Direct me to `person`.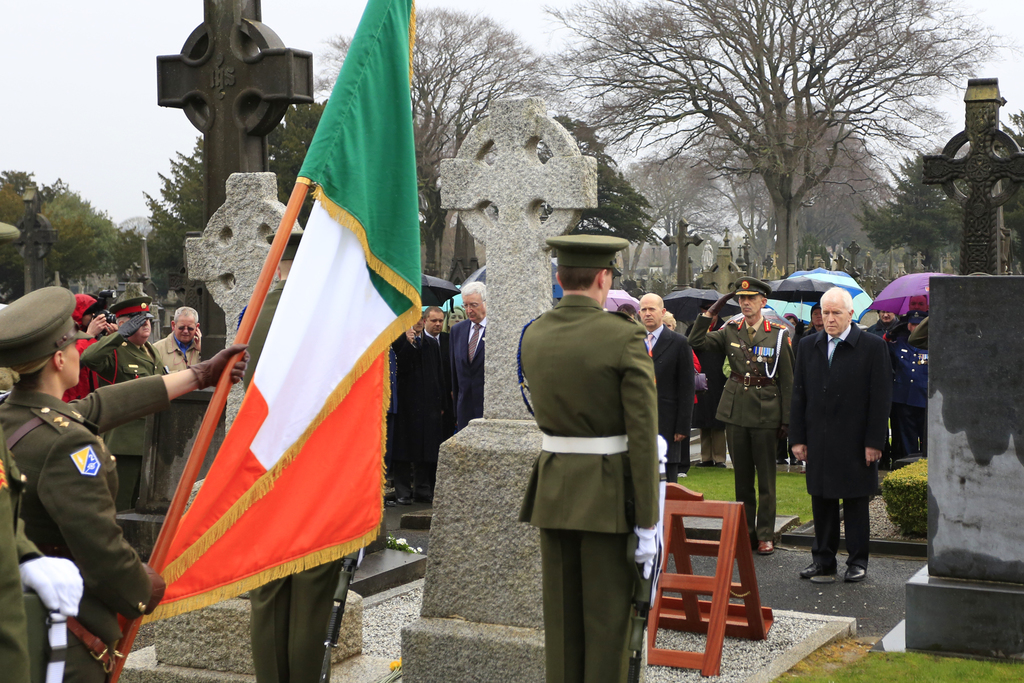
Direction: (236, 231, 355, 682).
